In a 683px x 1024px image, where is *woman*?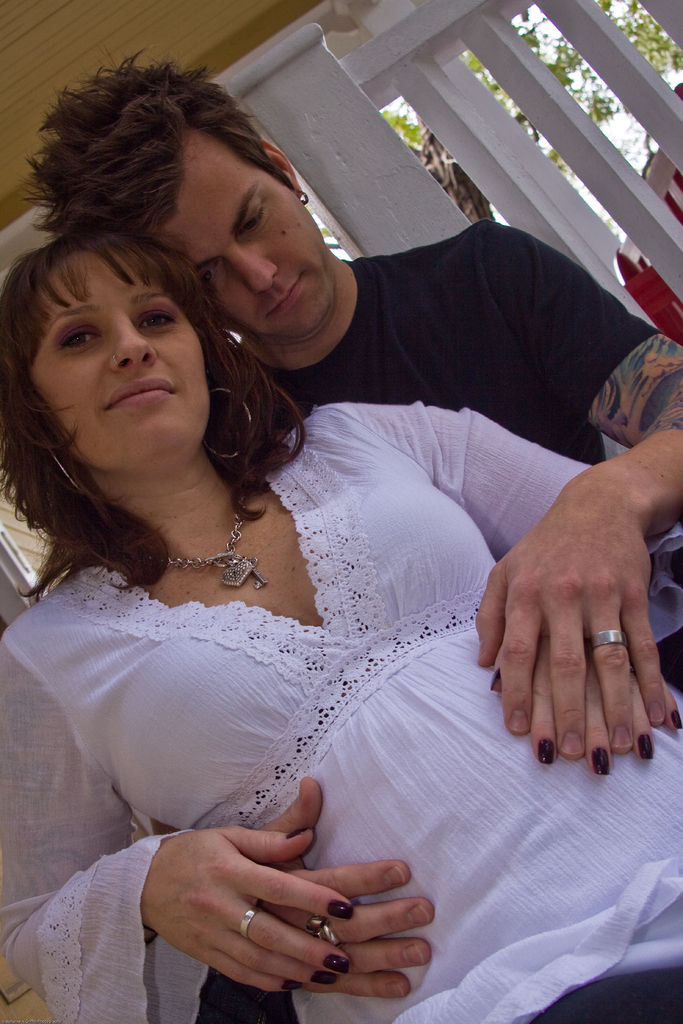
l=0, t=202, r=682, b=1023.
